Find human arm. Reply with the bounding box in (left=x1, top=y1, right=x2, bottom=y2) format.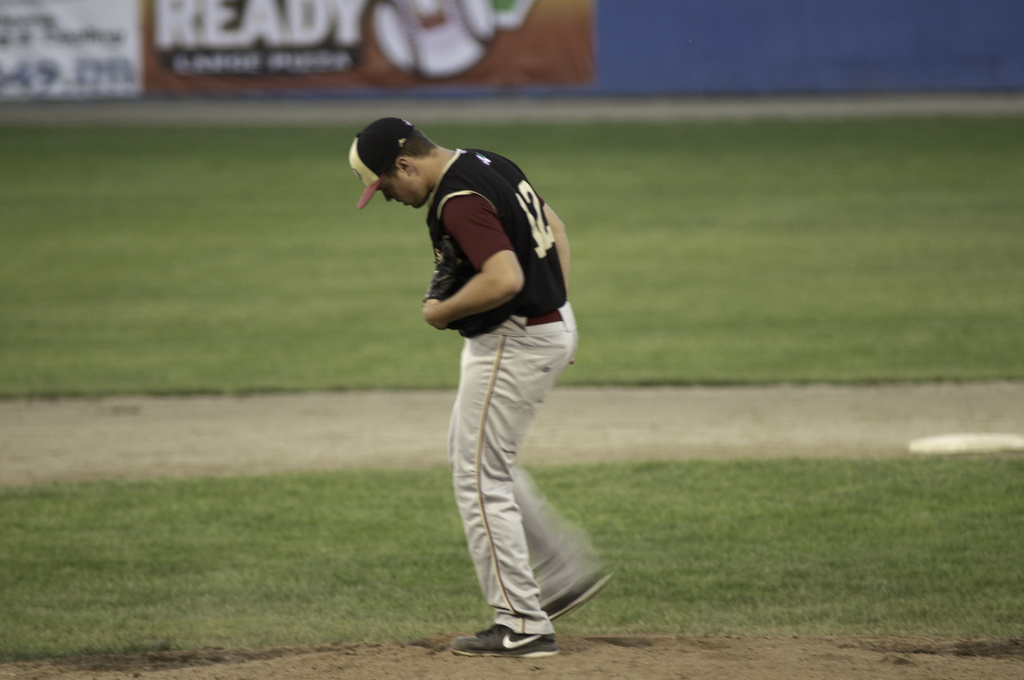
(left=420, top=194, right=524, bottom=330).
